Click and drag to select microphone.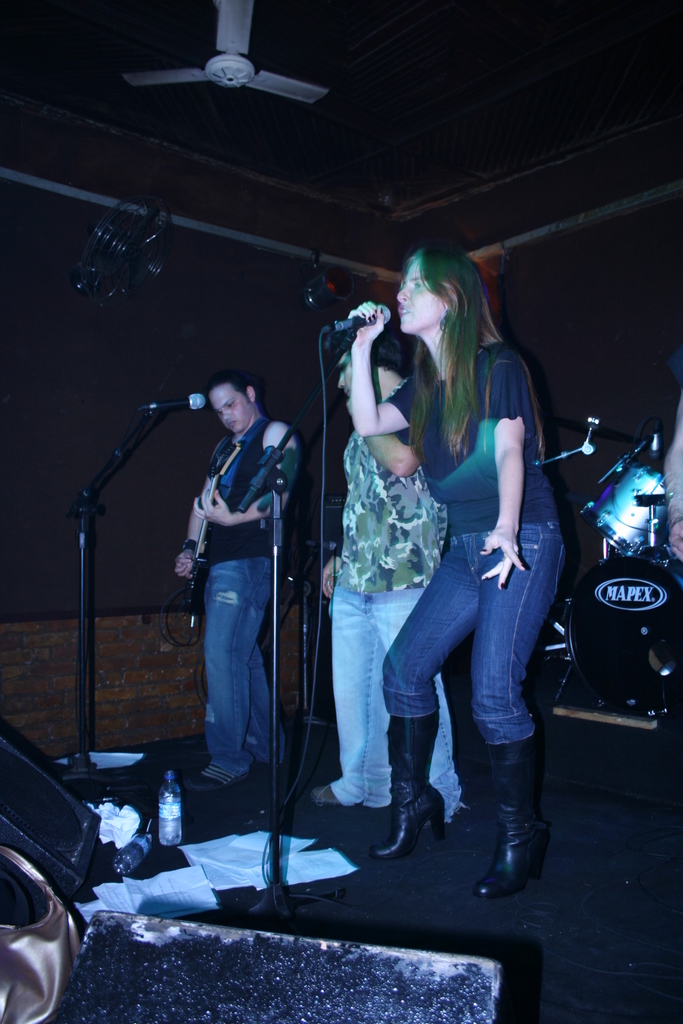
Selection: (336,295,392,339).
